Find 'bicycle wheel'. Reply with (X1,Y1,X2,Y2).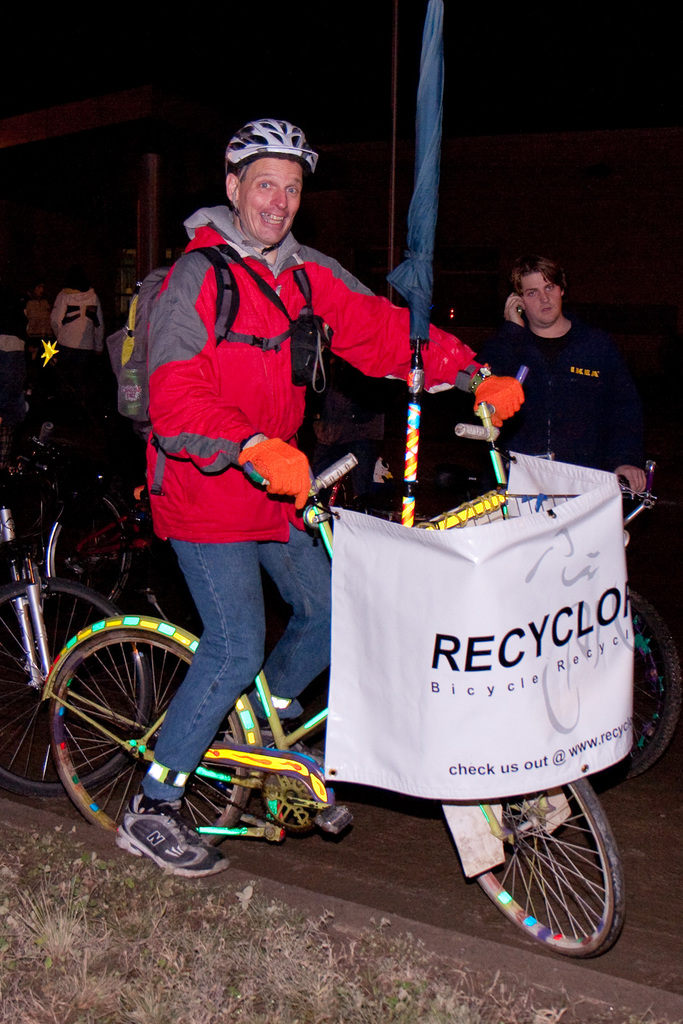
(0,578,156,800).
